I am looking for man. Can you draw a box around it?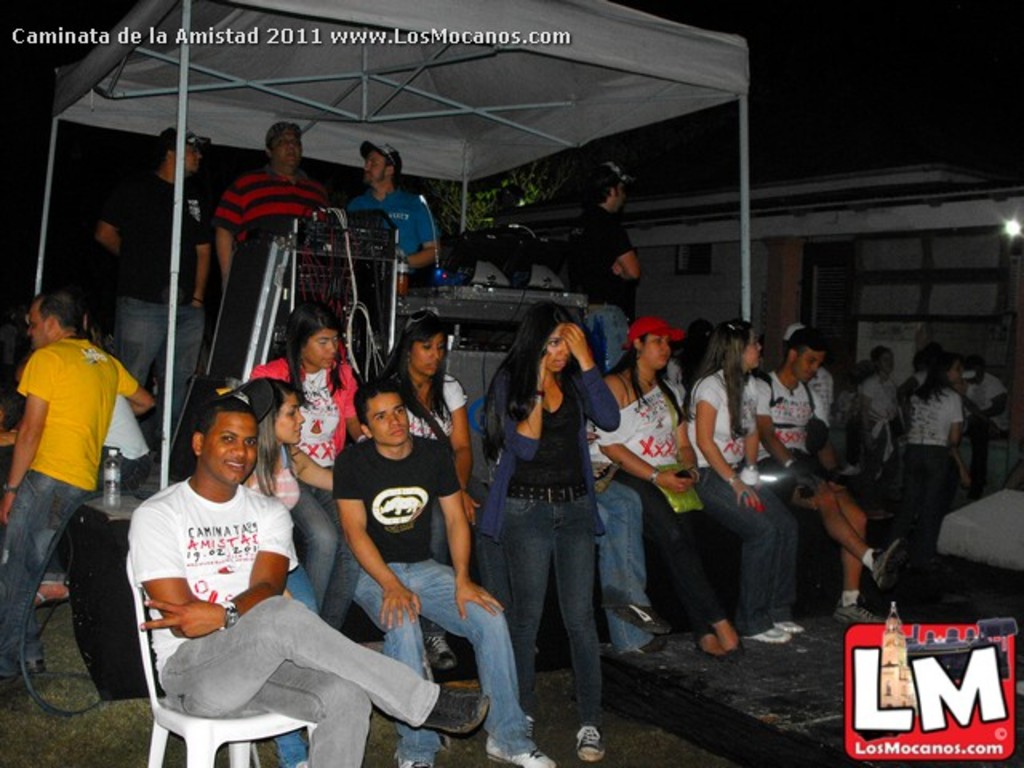
Sure, the bounding box is 965/358/1014/504.
